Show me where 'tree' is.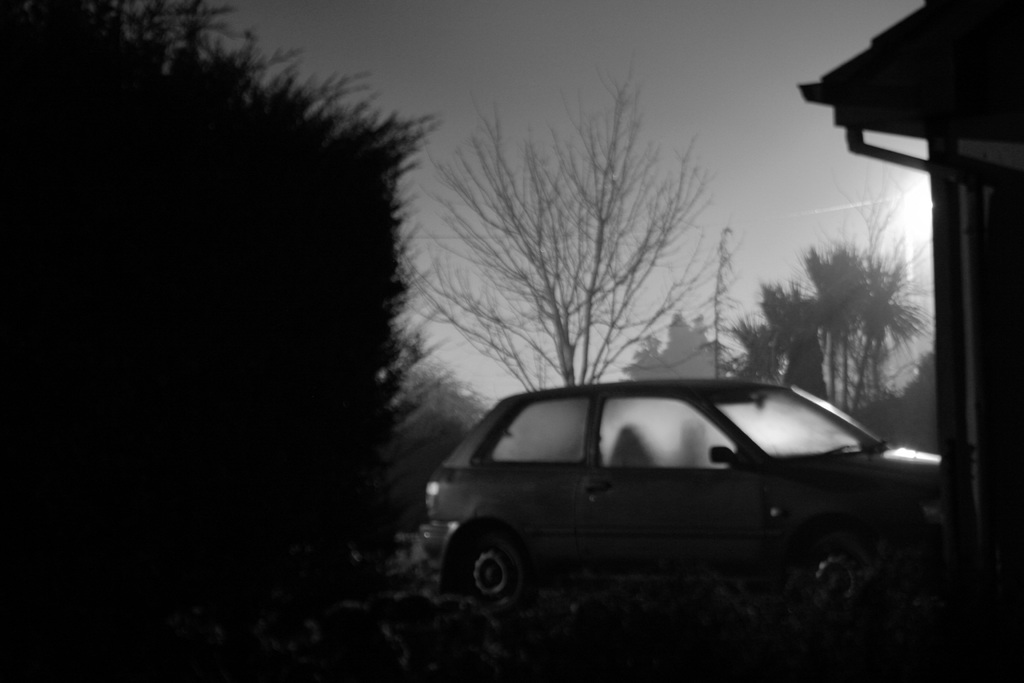
'tree' is at (left=384, top=349, right=489, bottom=534).
